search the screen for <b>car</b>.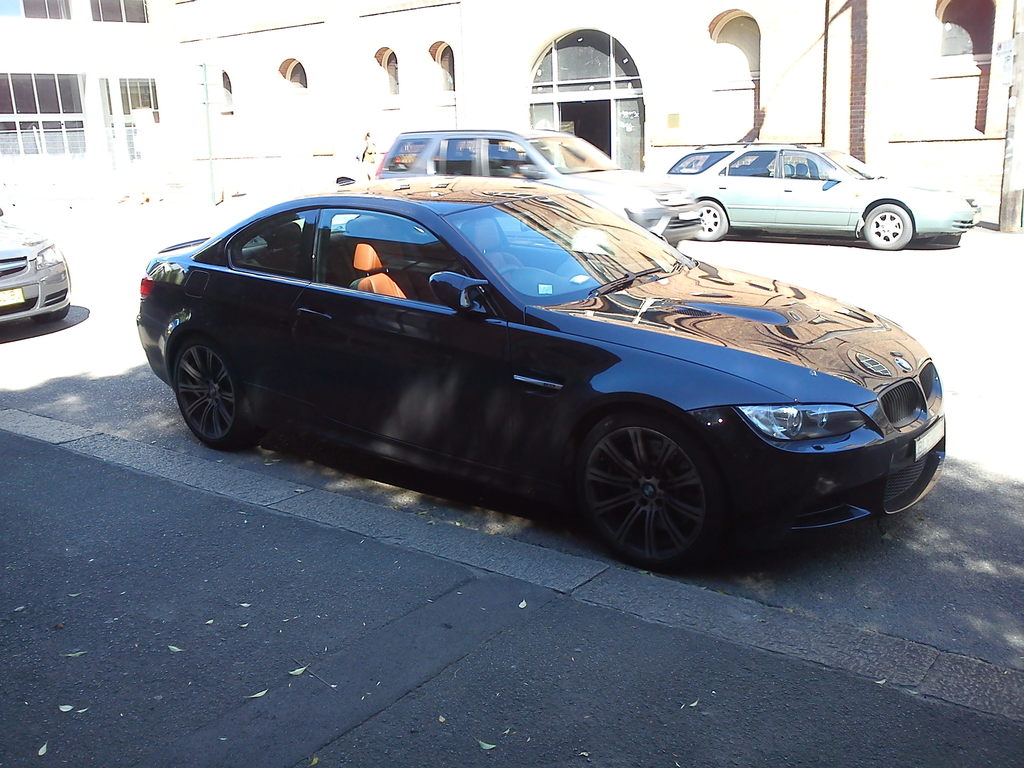
Found at [662,143,981,247].
